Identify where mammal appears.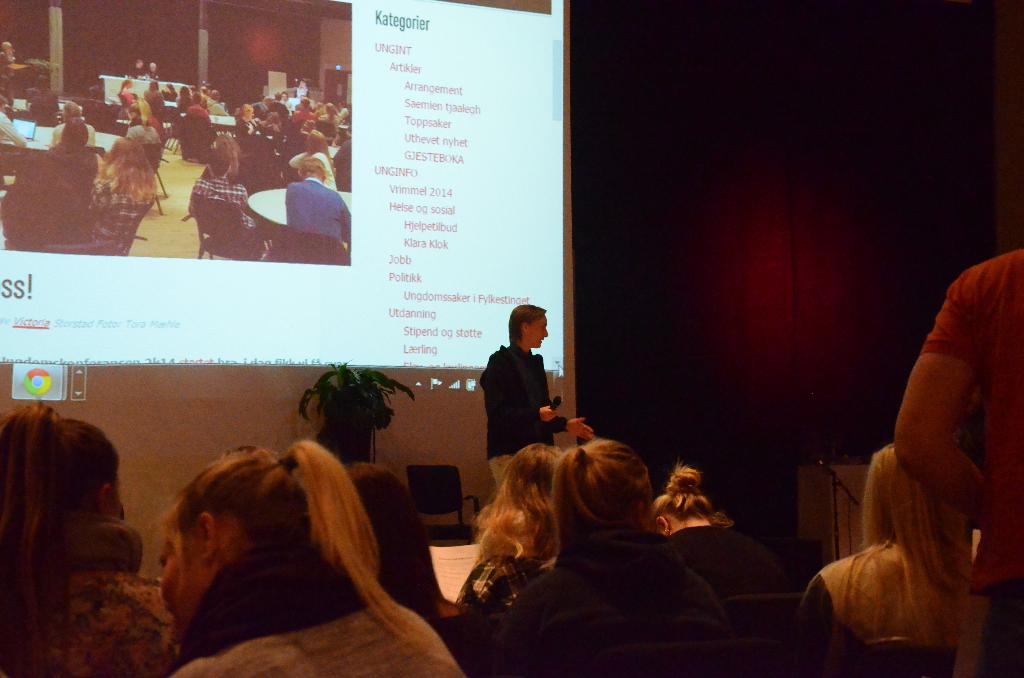
Appears at <box>516,437,714,677</box>.
